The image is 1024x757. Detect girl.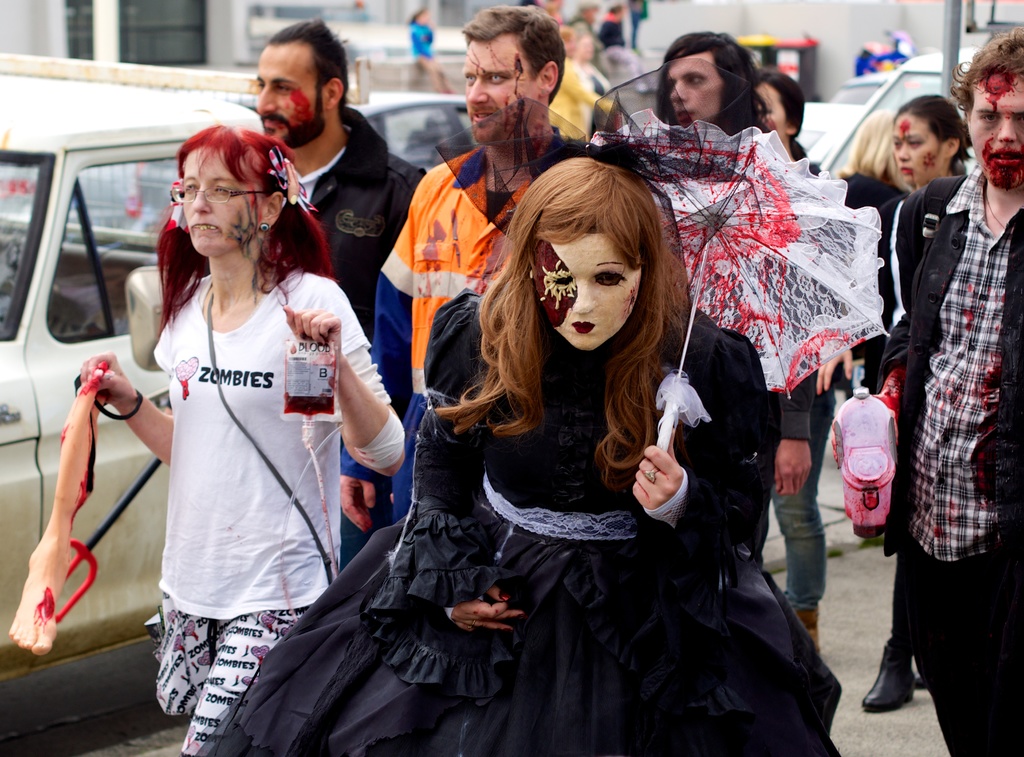
Detection: <box>189,158,841,753</box>.
